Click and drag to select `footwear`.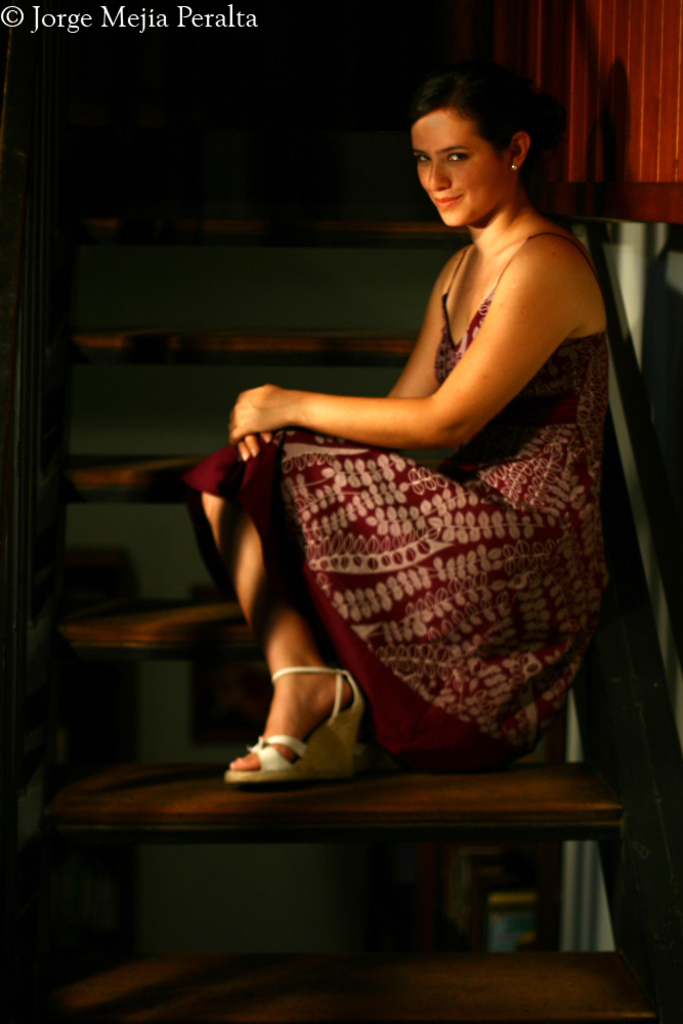
Selection: [228,667,361,773].
